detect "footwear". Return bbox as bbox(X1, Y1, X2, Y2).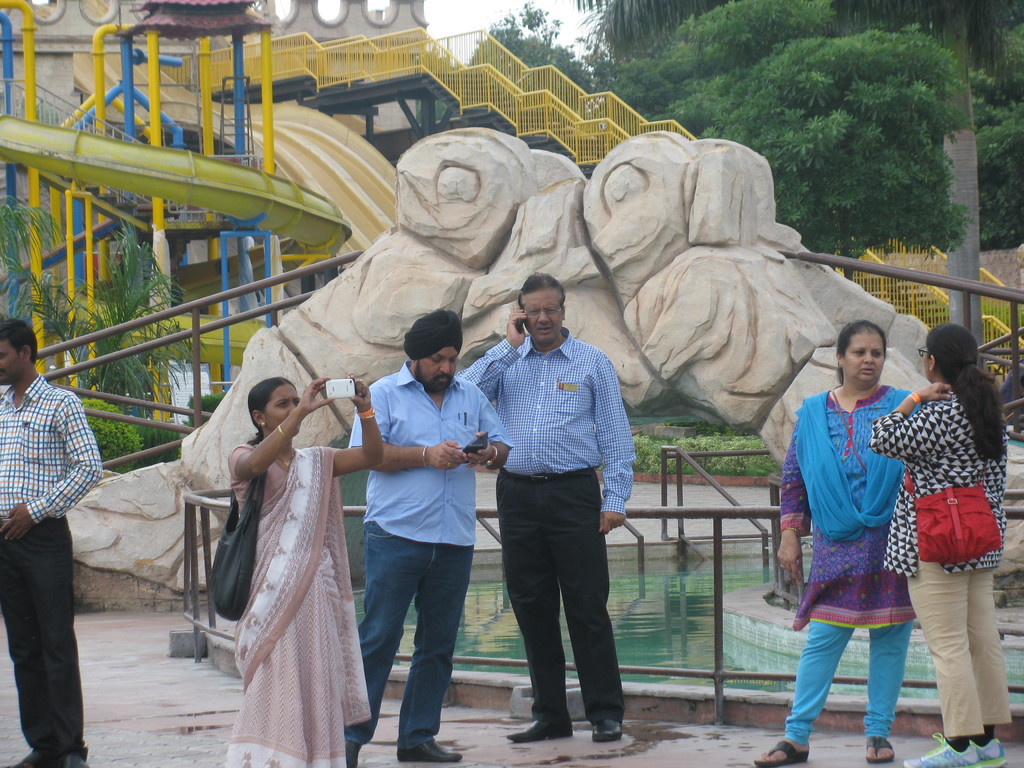
bbox(980, 730, 1008, 766).
